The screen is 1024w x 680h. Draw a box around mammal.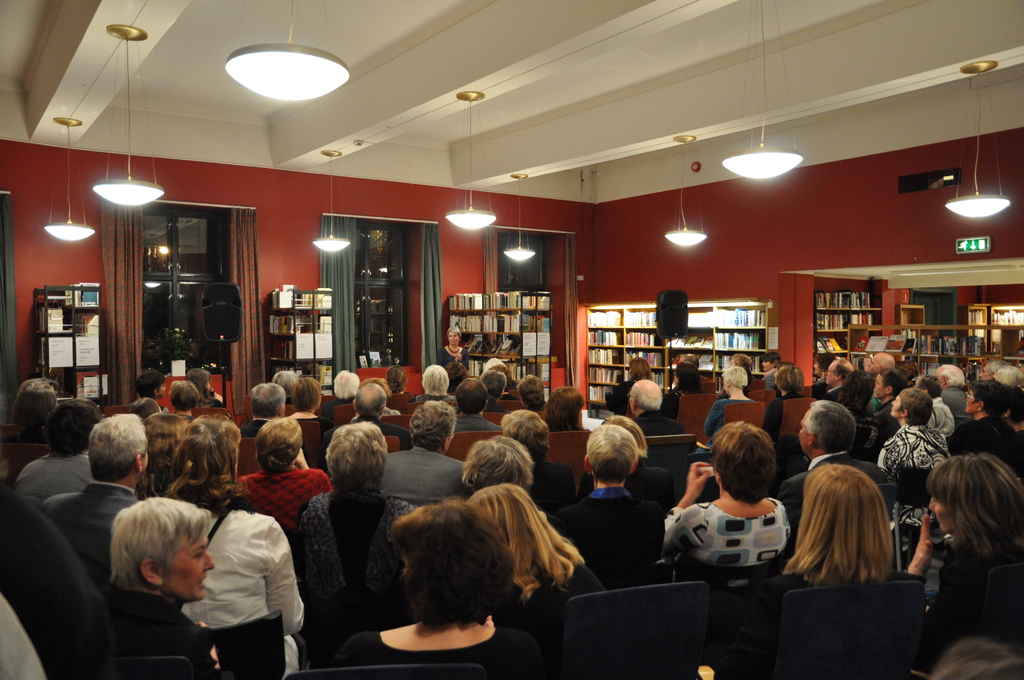
<region>545, 386, 596, 428</region>.
